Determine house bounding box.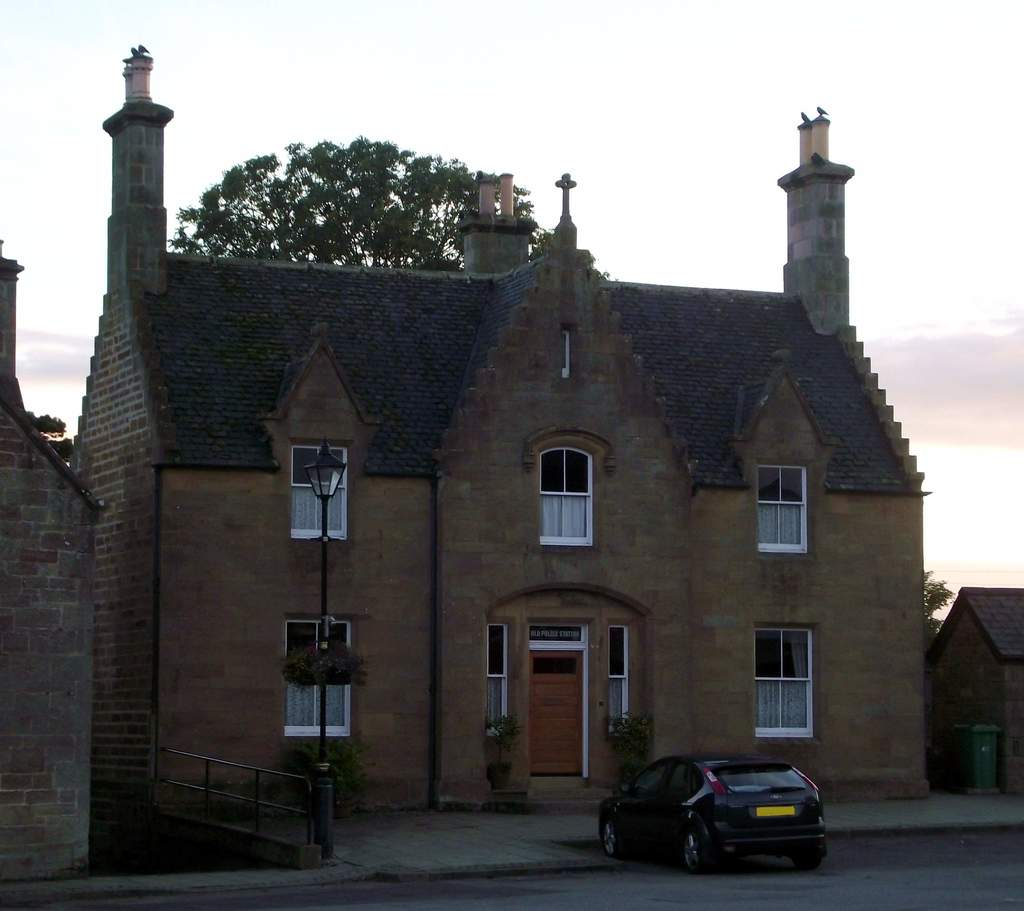
Determined: Rect(934, 593, 1023, 799).
